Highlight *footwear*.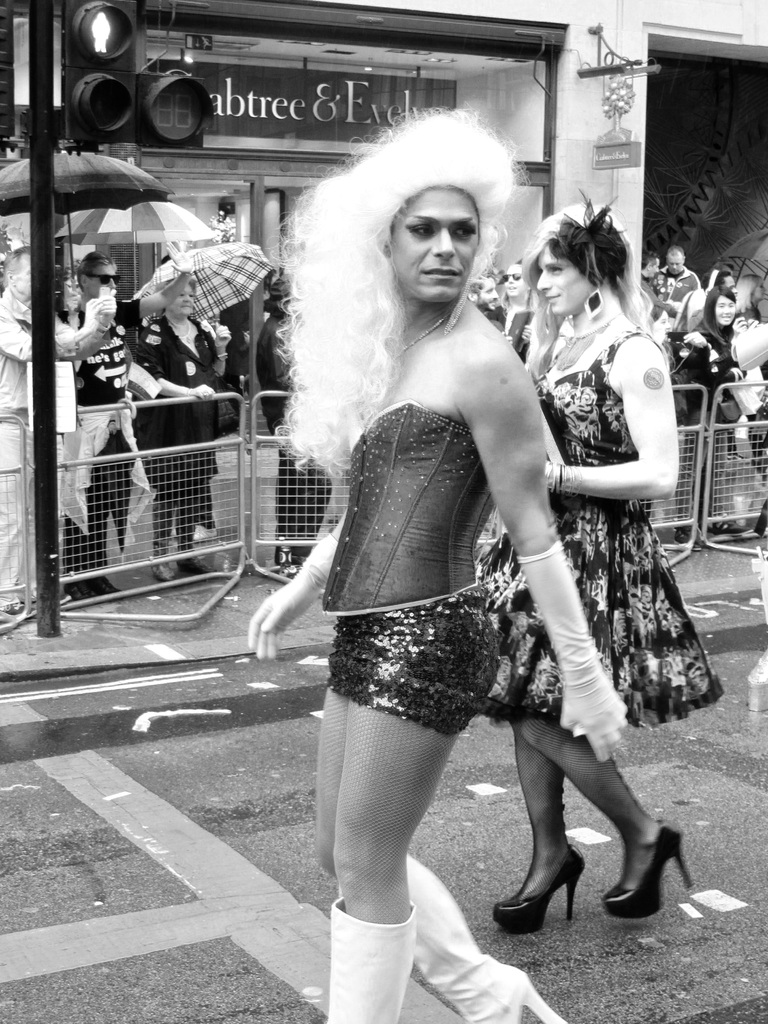
Highlighted region: box=[497, 842, 584, 935].
